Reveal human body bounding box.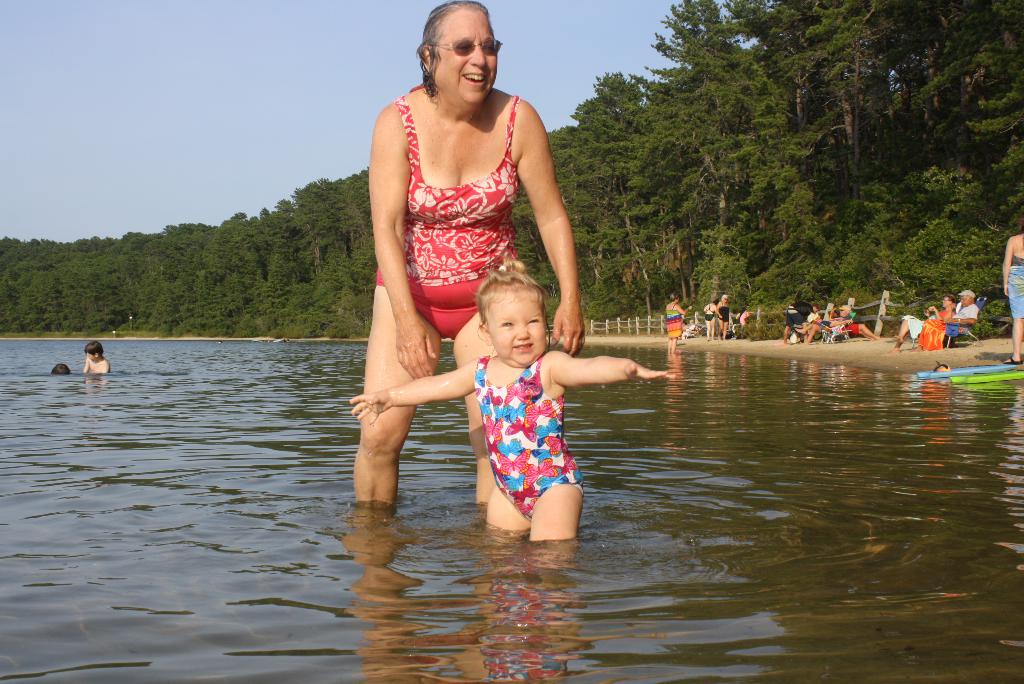
Revealed: 885:304:954:355.
